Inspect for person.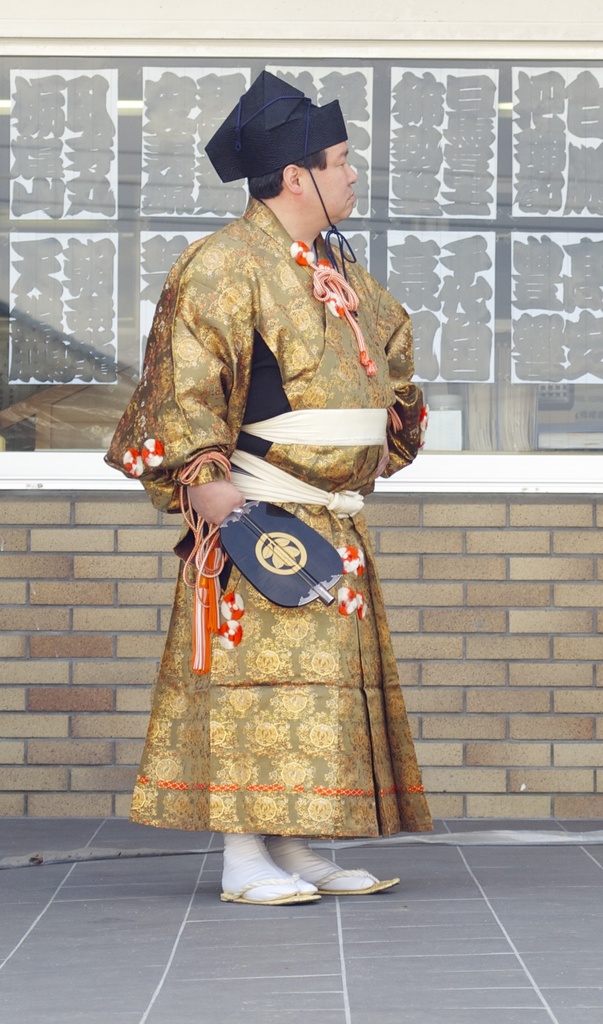
Inspection: 118 86 447 845.
